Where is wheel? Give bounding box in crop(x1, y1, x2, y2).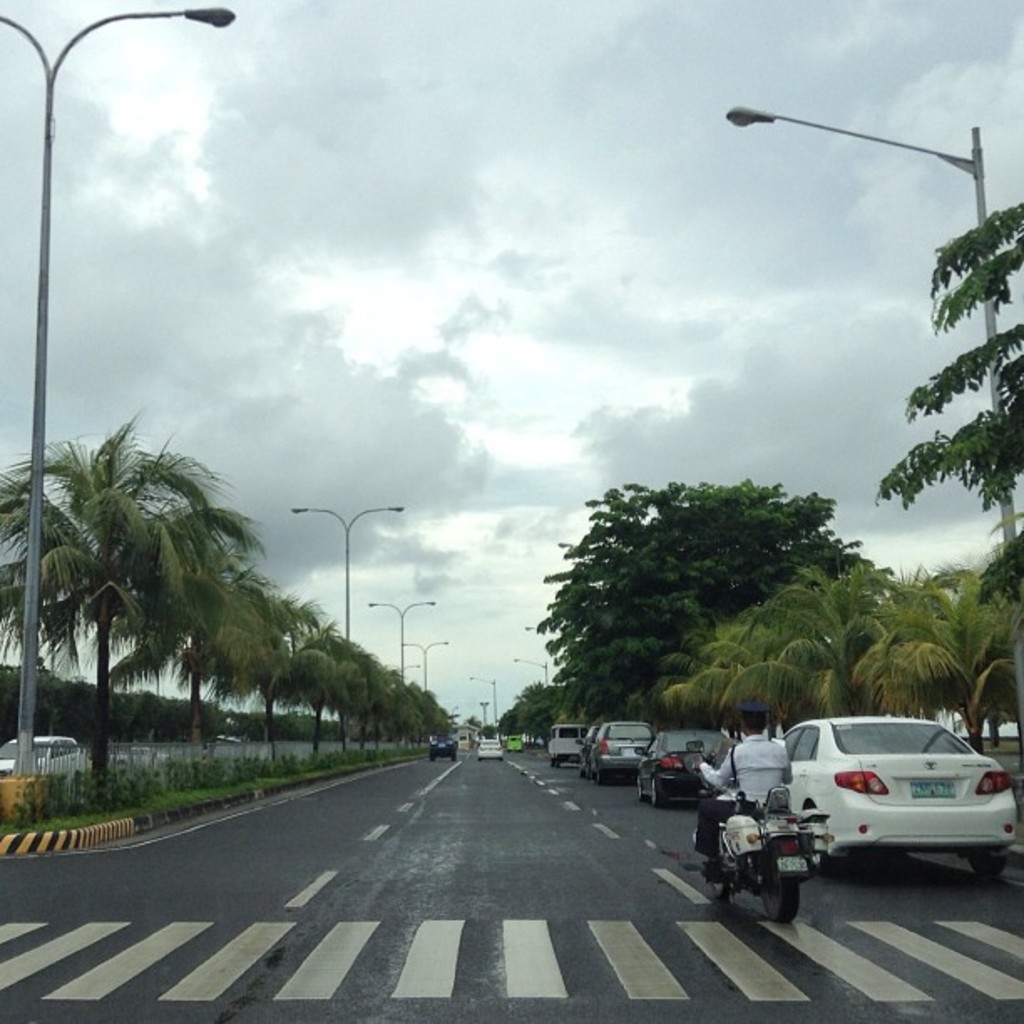
crop(637, 778, 659, 810).
